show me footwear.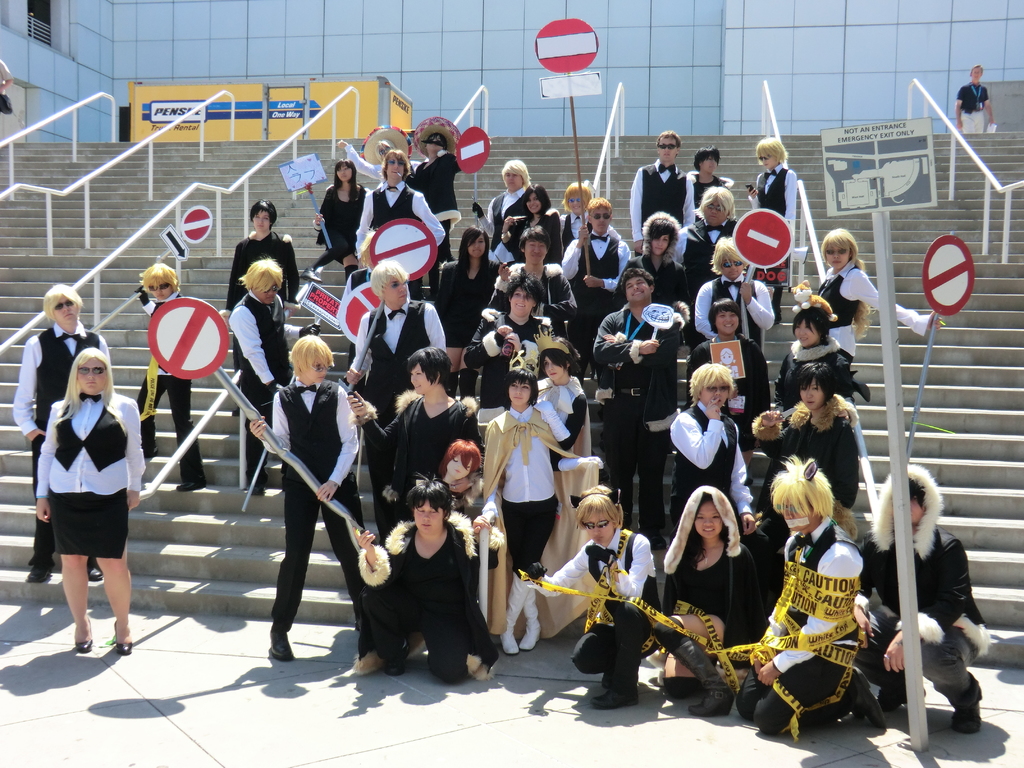
footwear is here: [left=668, top=636, right=735, bottom=713].
